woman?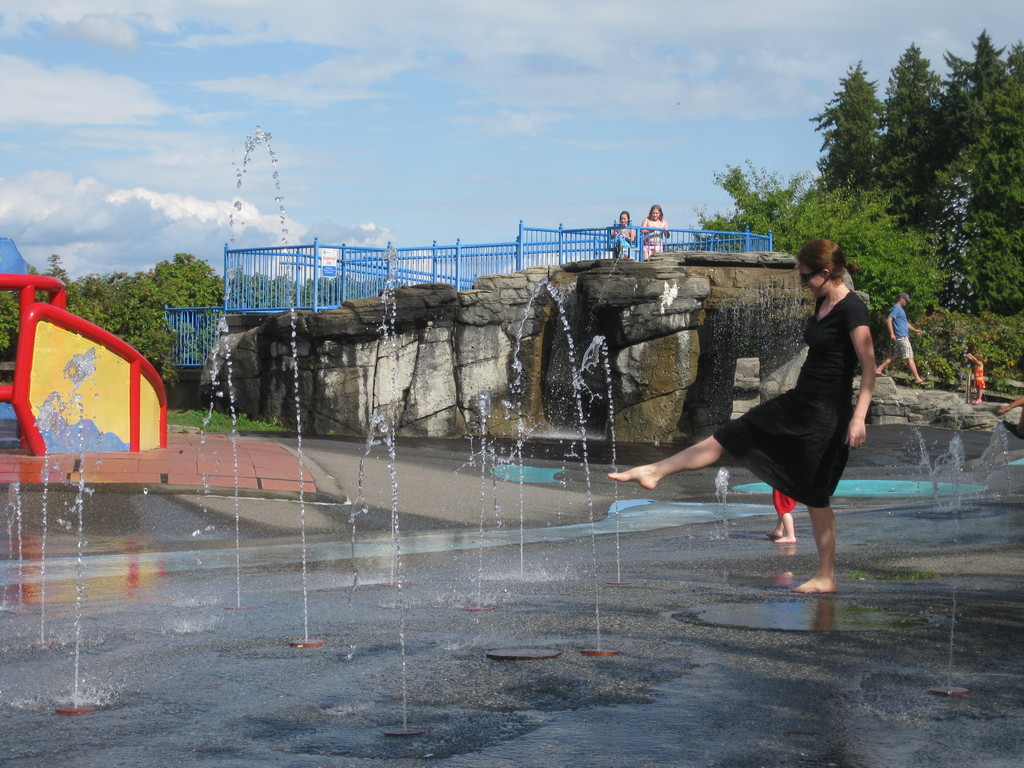
618, 250, 870, 574
